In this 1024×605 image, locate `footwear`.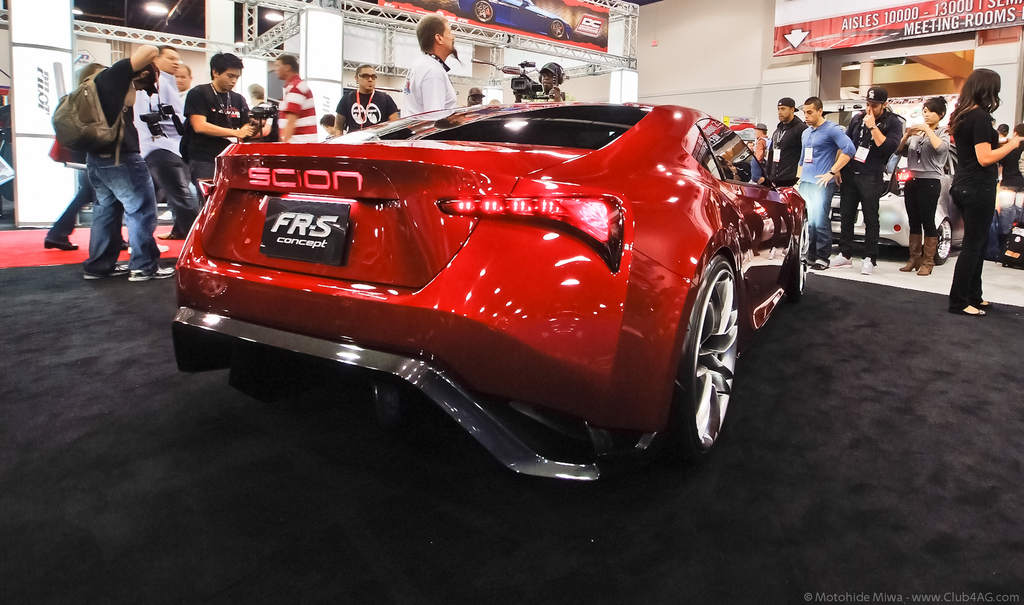
Bounding box: region(858, 254, 874, 277).
